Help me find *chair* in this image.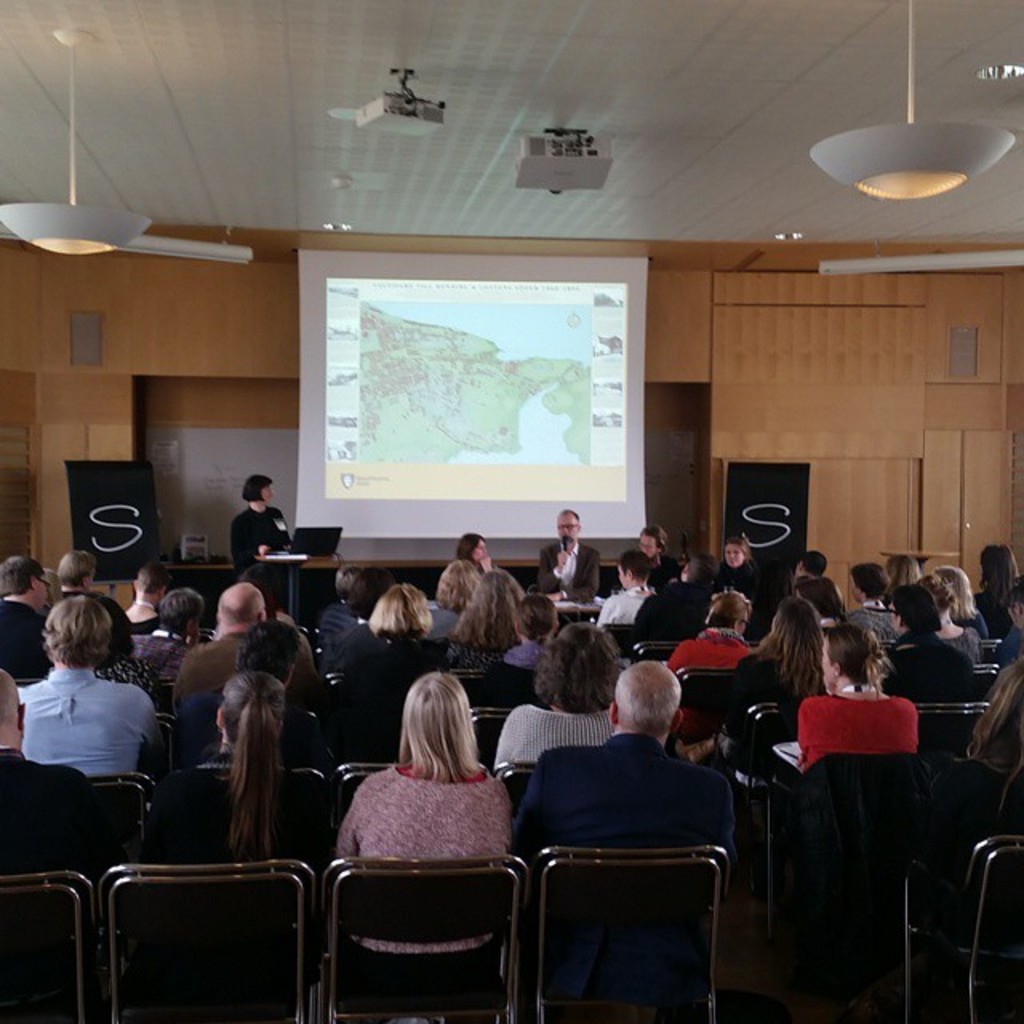
Found it: 629:640:686:666.
